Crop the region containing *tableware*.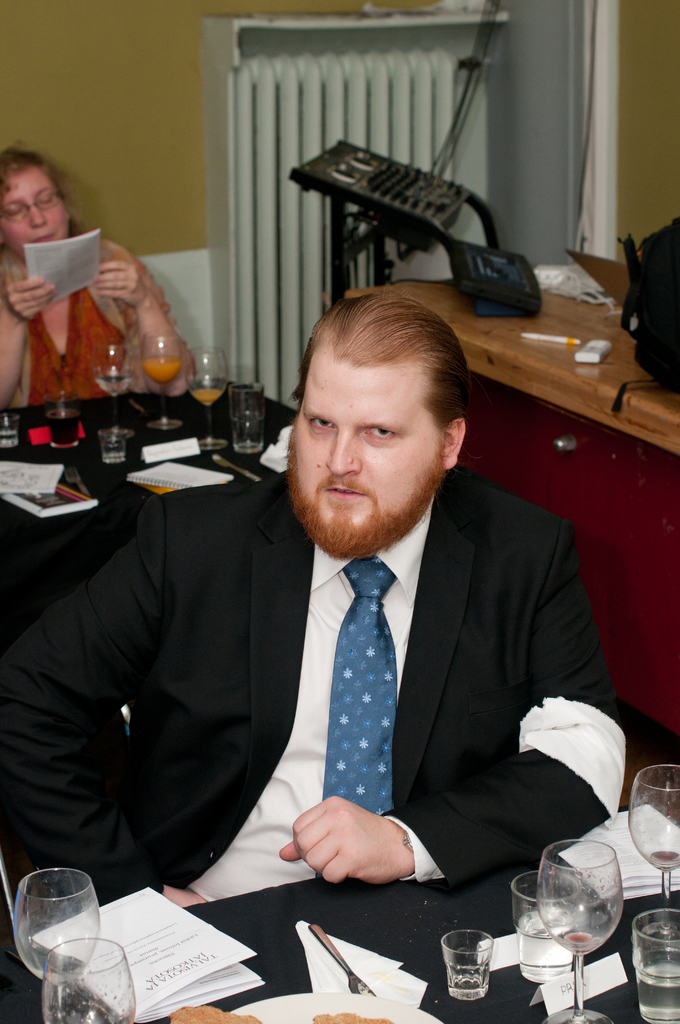
Crop region: bbox=[12, 865, 99, 1020].
